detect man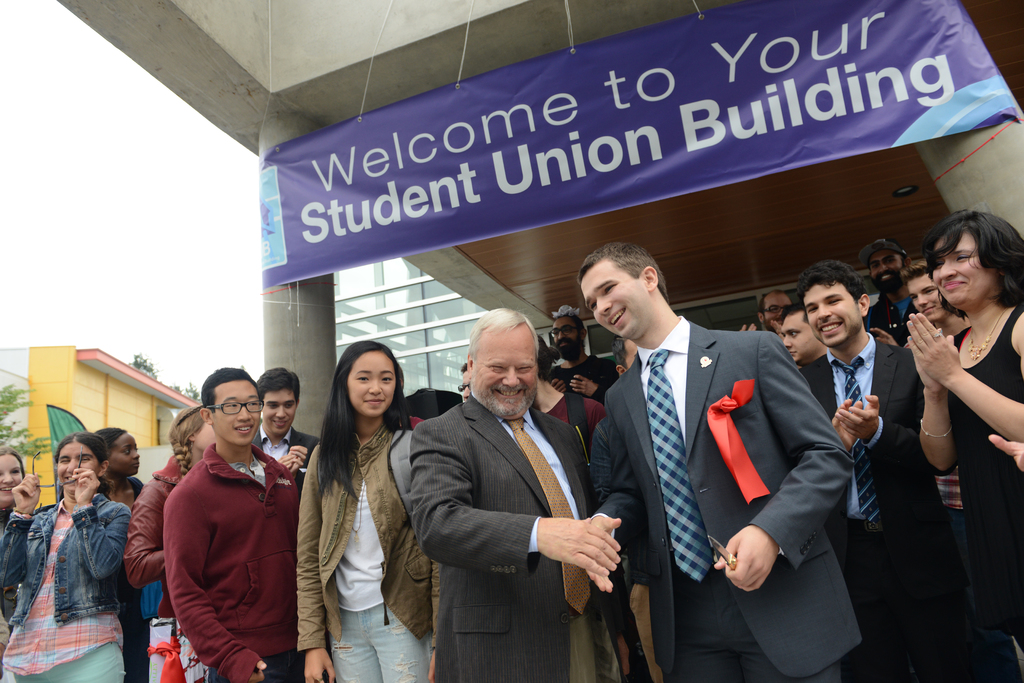
(left=794, top=266, right=960, bottom=682)
